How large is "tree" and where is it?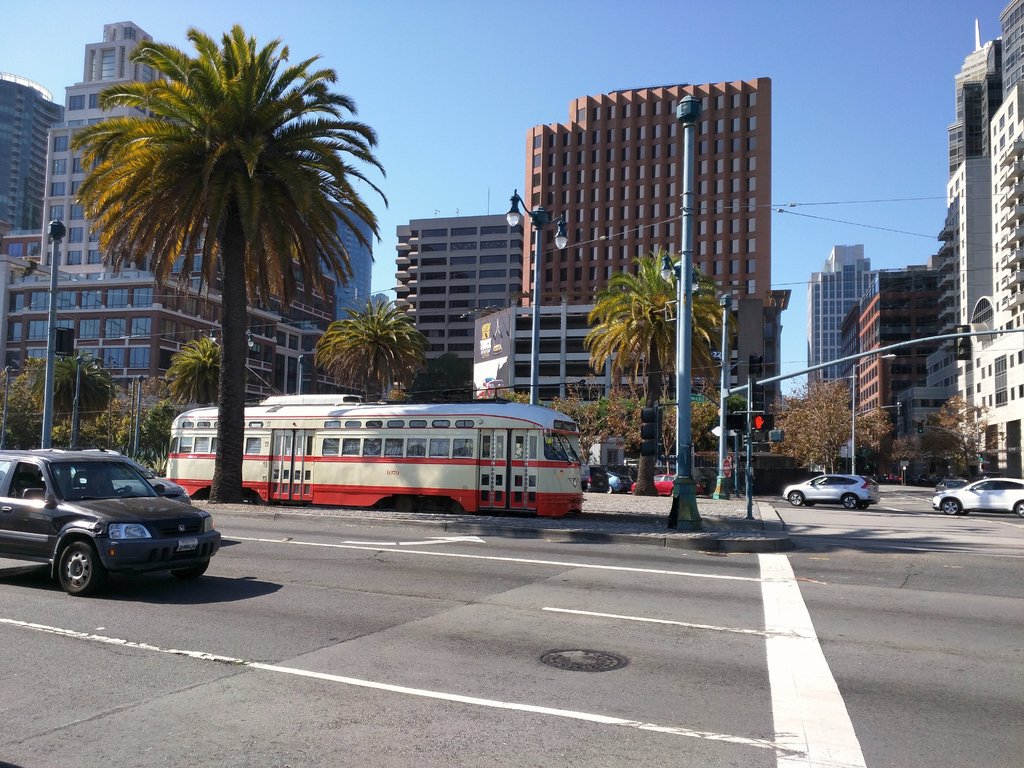
Bounding box: x1=62, y1=421, x2=113, y2=452.
